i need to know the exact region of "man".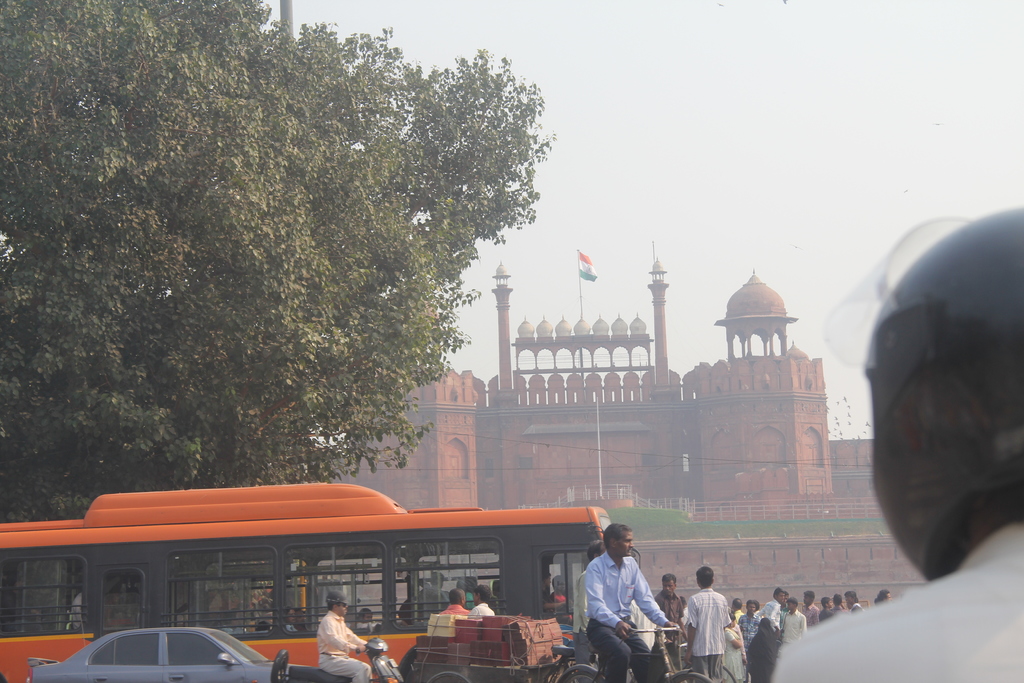
Region: locate(769, 199, 1023, 682).
